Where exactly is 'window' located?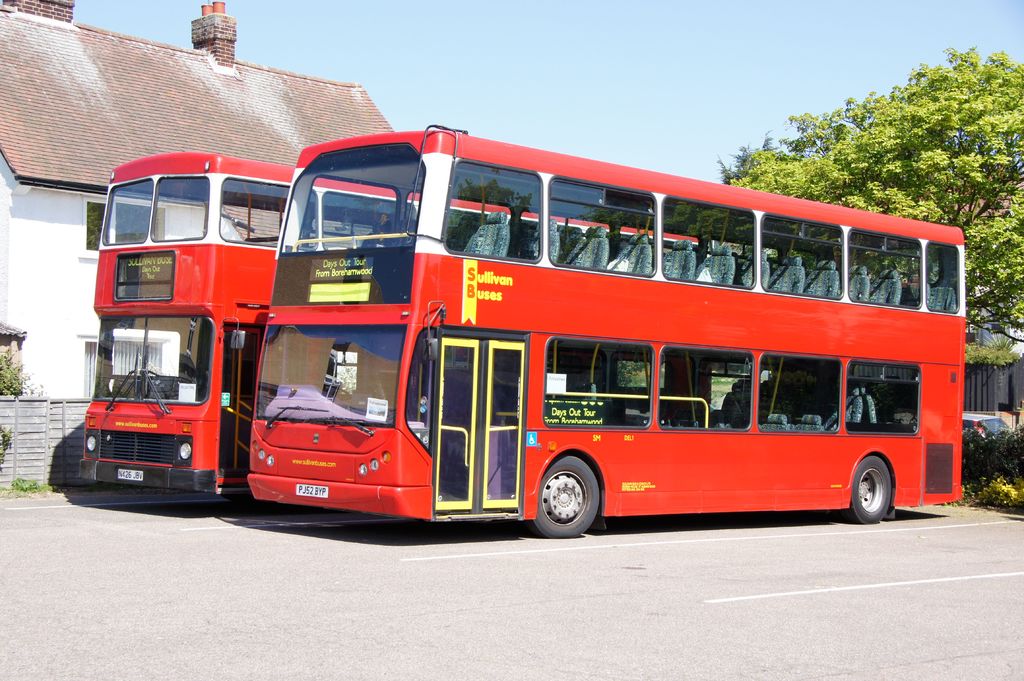
Its bounding box is region(77, 333, 175, 403).
